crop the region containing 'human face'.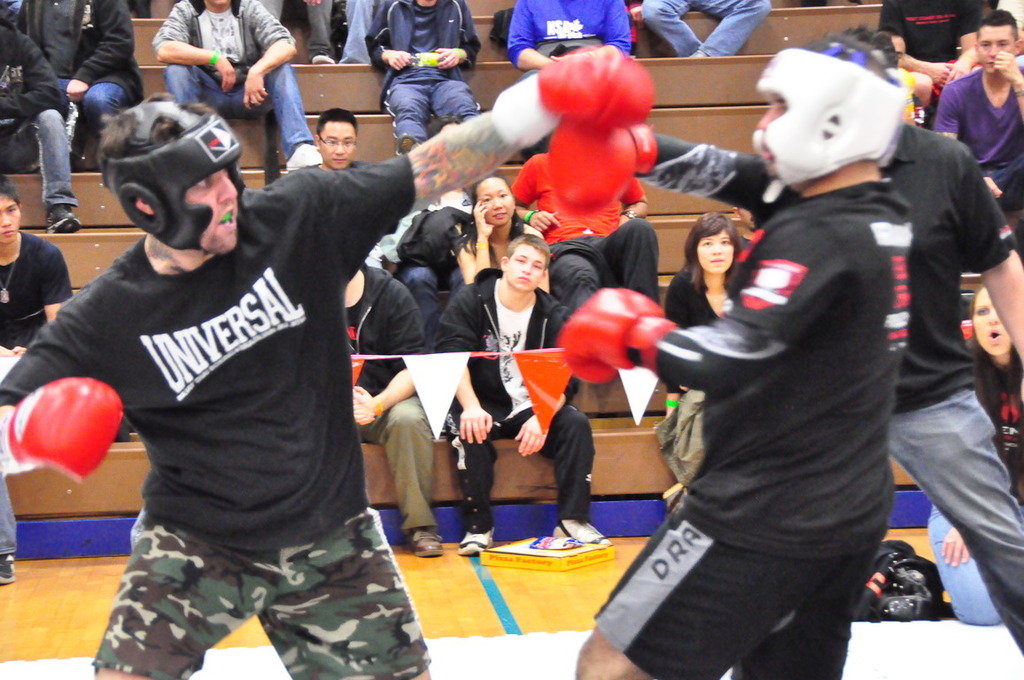
Crop region: box(508, 242, 549, 291).
